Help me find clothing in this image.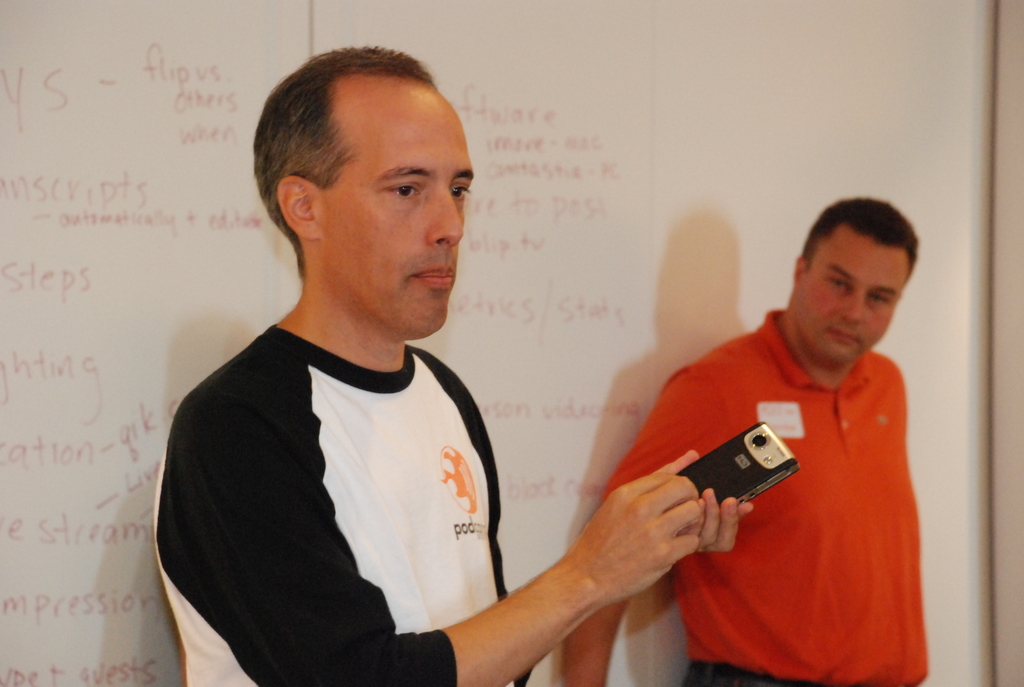
Found it: <box>600,314,929,686</box>.
